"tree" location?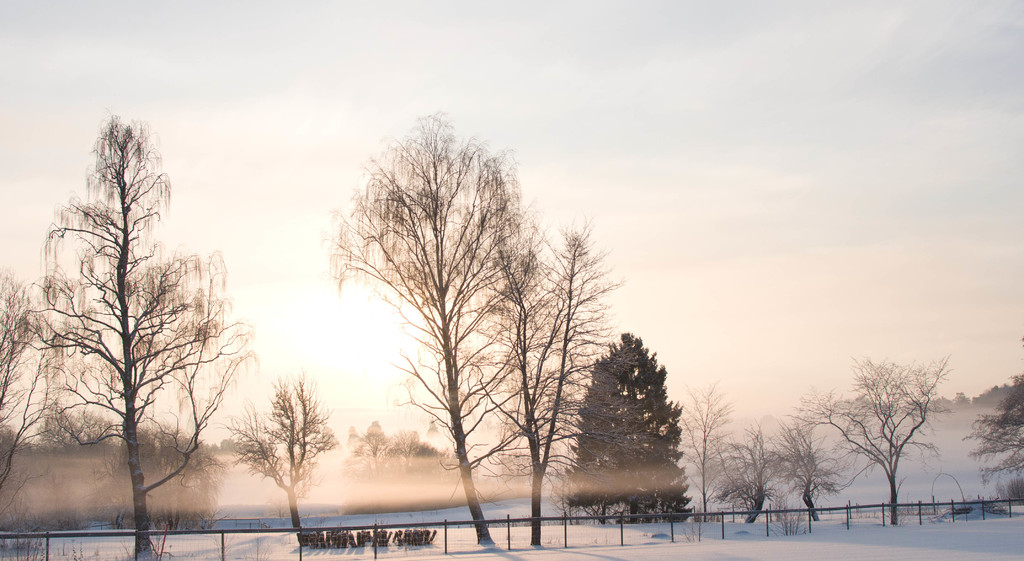
0,263,72,502
